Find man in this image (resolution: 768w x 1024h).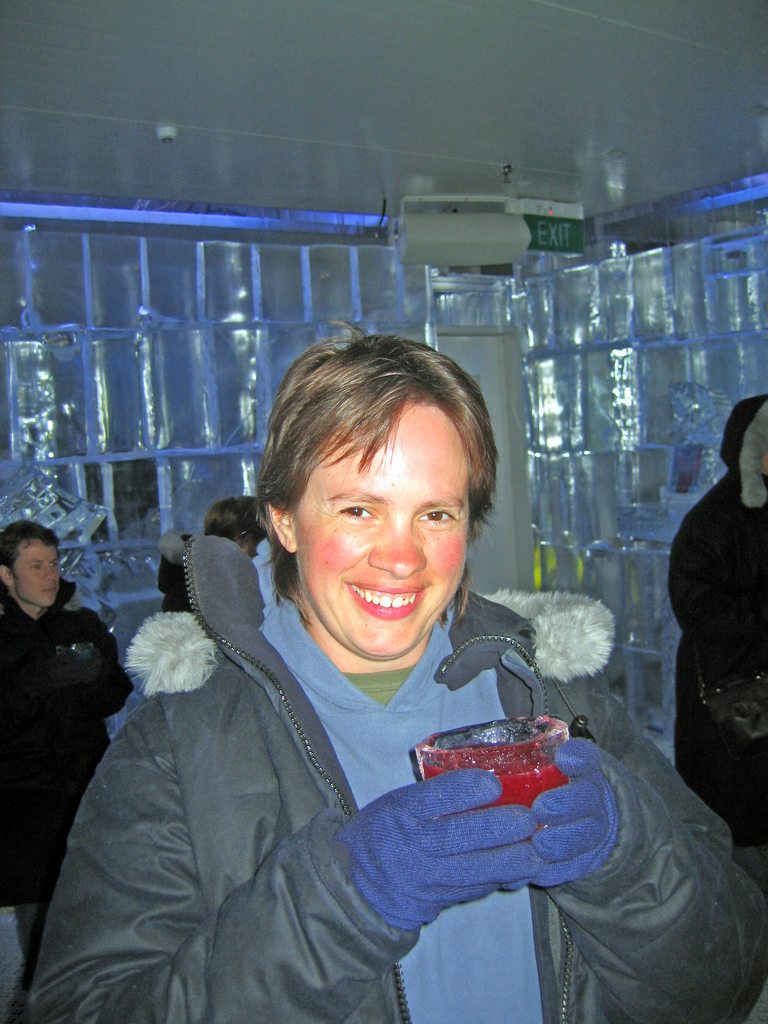
<box>0,522,135,959</box>.
